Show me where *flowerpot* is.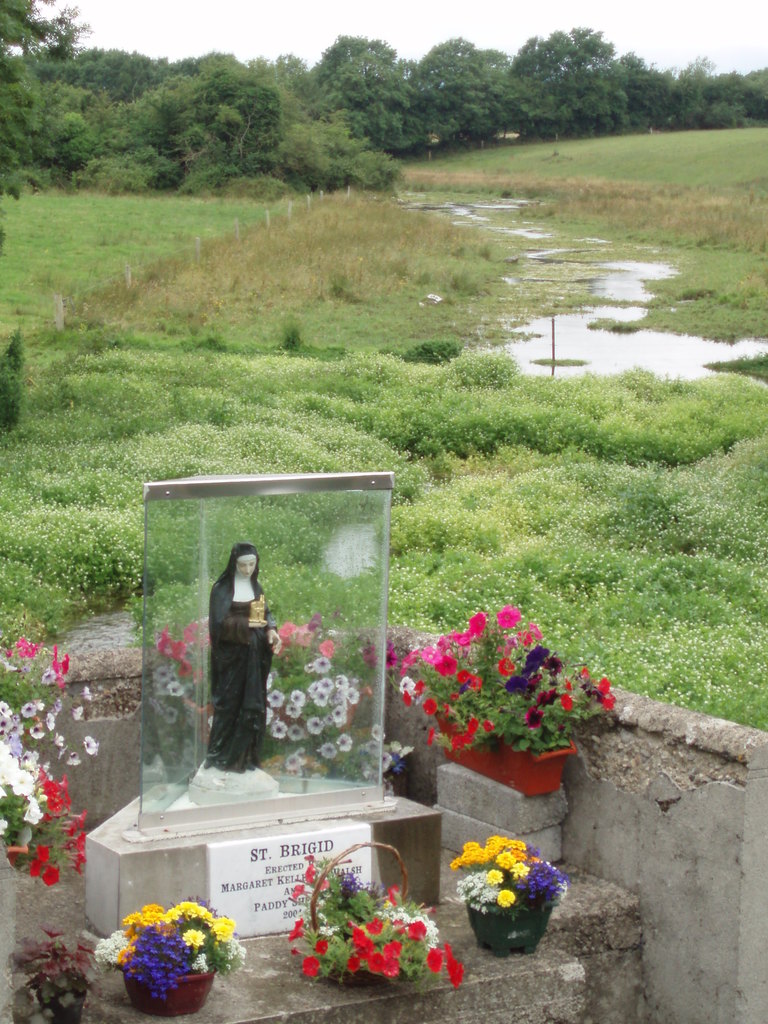
*flowerpot* is at [x1=427, y1=709, x2=577, y2=793].
